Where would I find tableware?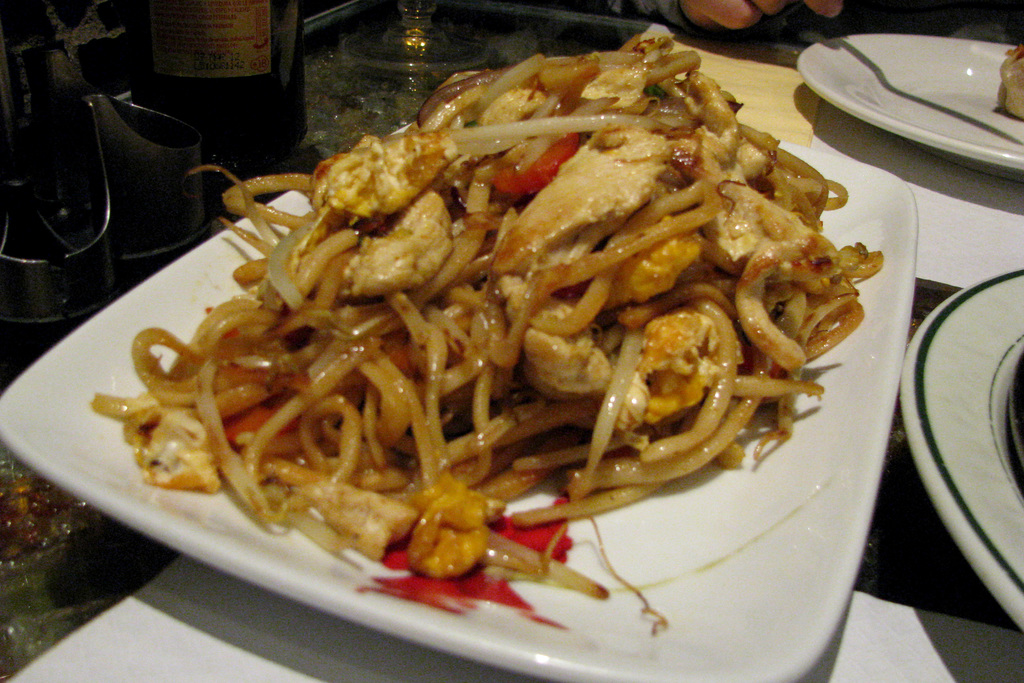
At (339,0,496,77).
